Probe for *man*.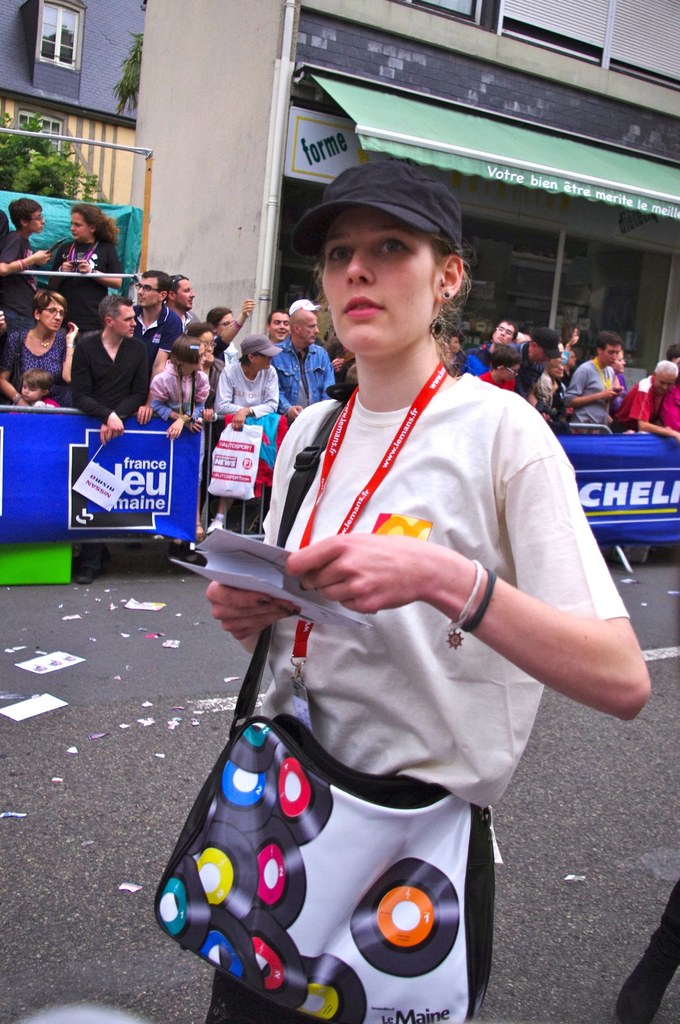
Probe result: x1=73, y1=291, x2=150, y2=442.
